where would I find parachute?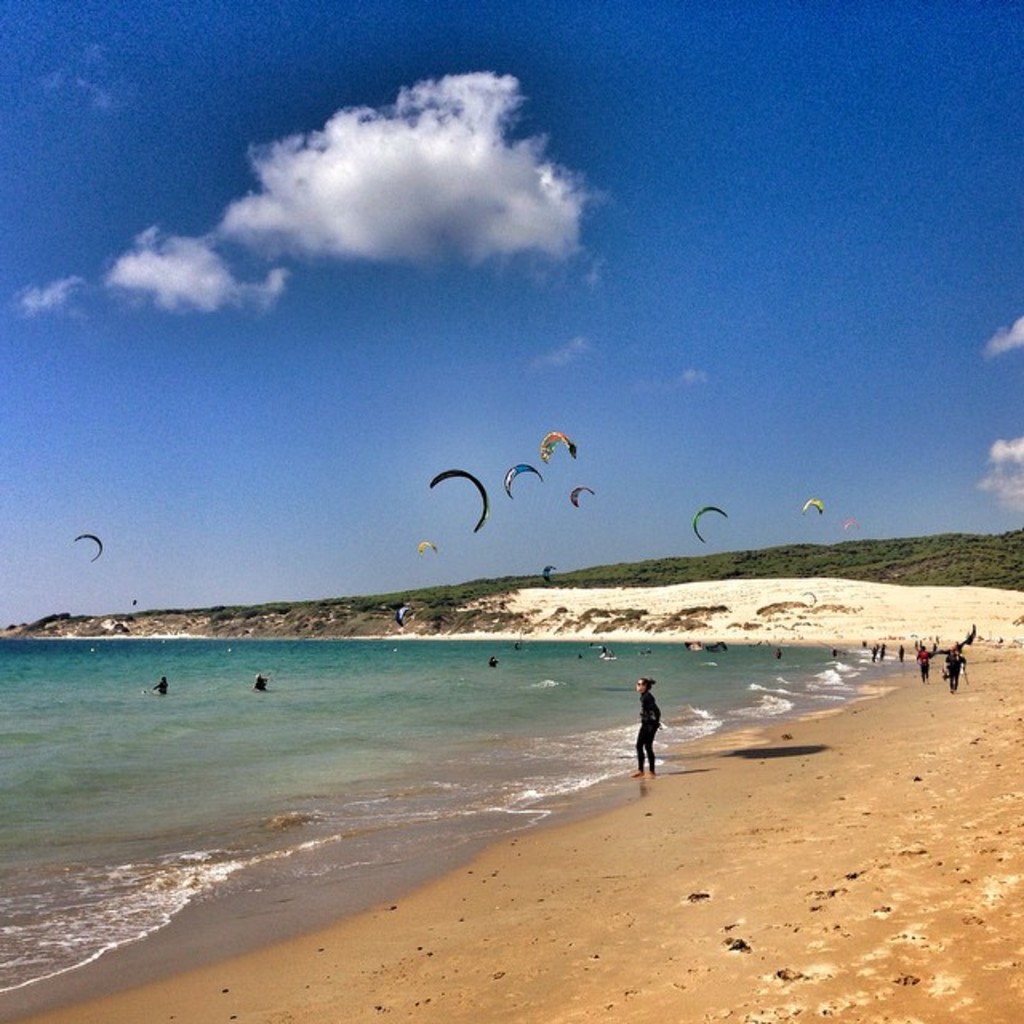
At [x1=568, y1=483, x2=594, y2=506].
